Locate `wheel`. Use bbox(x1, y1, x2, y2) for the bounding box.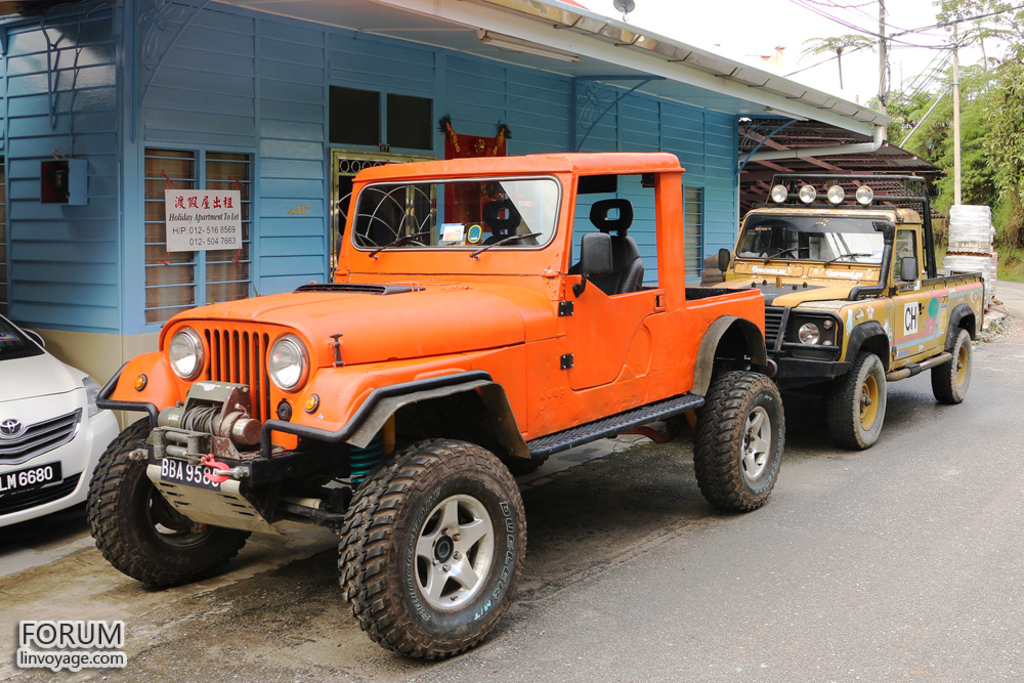
bbox(692, 361, 797, 516).
